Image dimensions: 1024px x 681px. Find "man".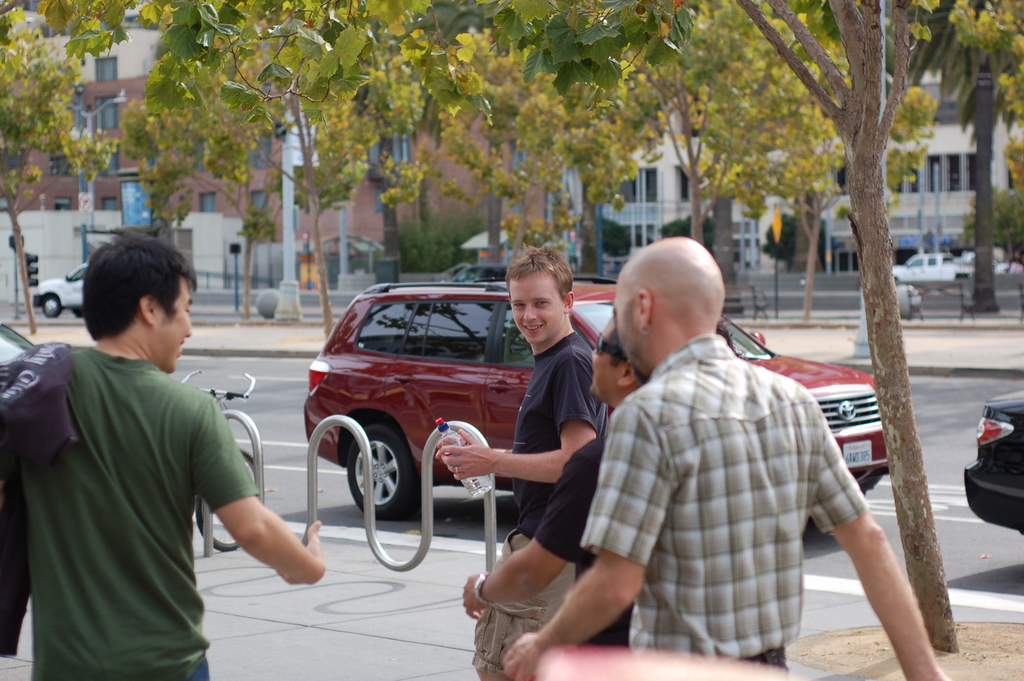
[533,230,906,668].
